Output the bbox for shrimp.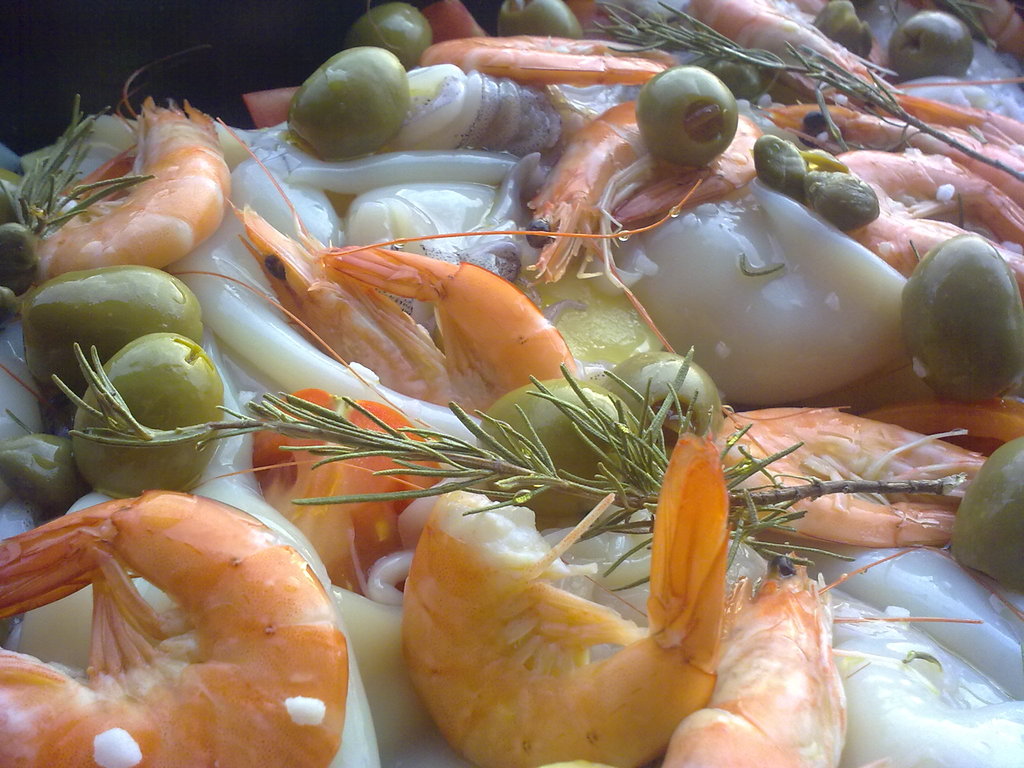
[685,0,890,86].
